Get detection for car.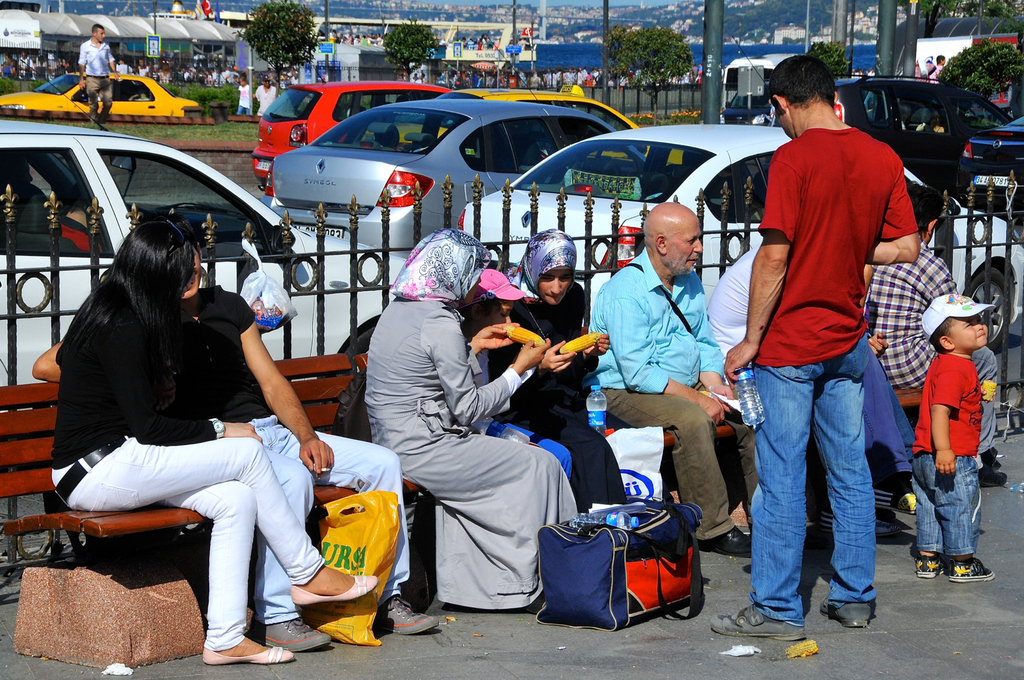
Detection: region(2, 71, 211, 115).
